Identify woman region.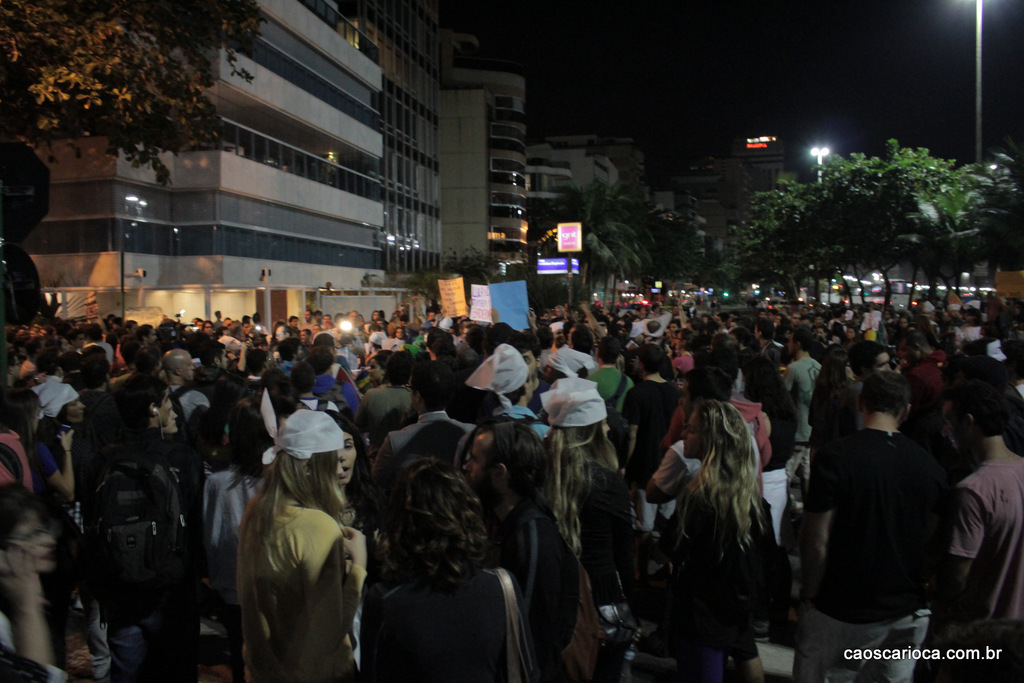
Region: pyautogui.locateOnScreen(541, 370, 633, 679).
